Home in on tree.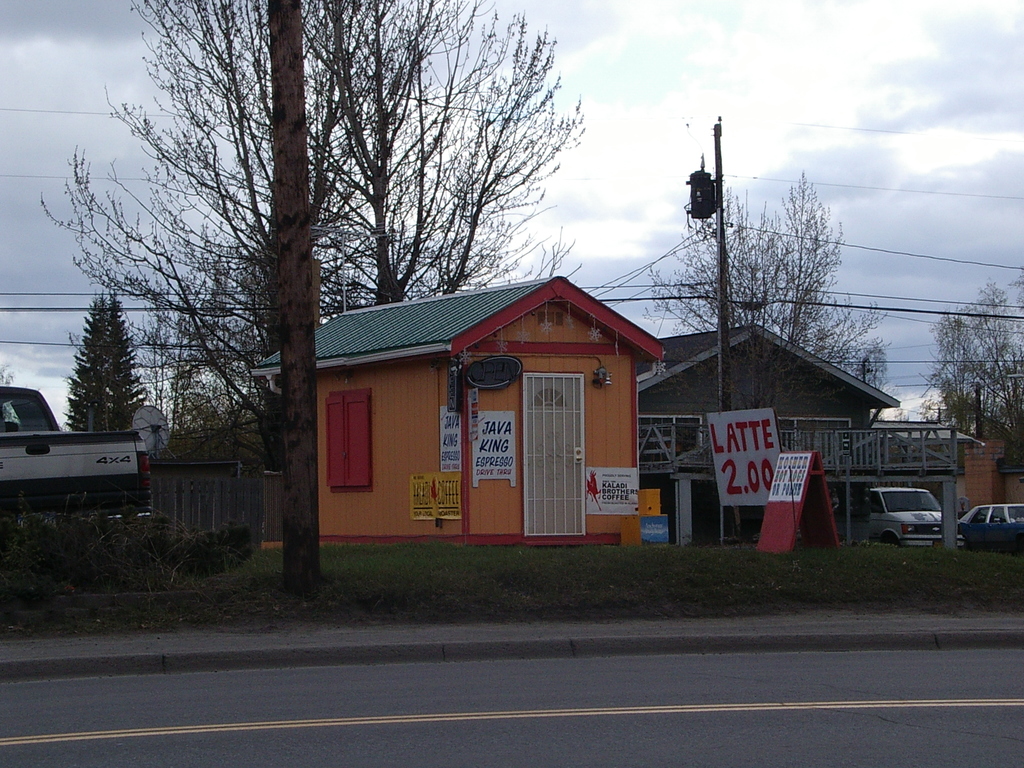
Homed in at BBox(928, 273, 1023, 452).
